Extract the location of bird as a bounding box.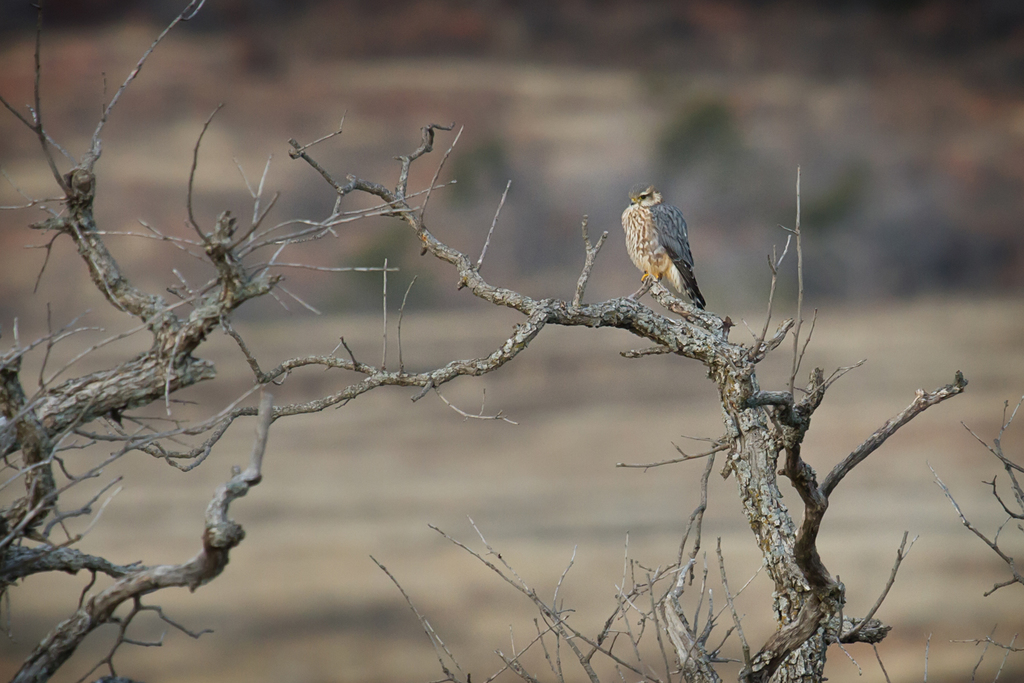
detection(614, 182, 722, 321).
